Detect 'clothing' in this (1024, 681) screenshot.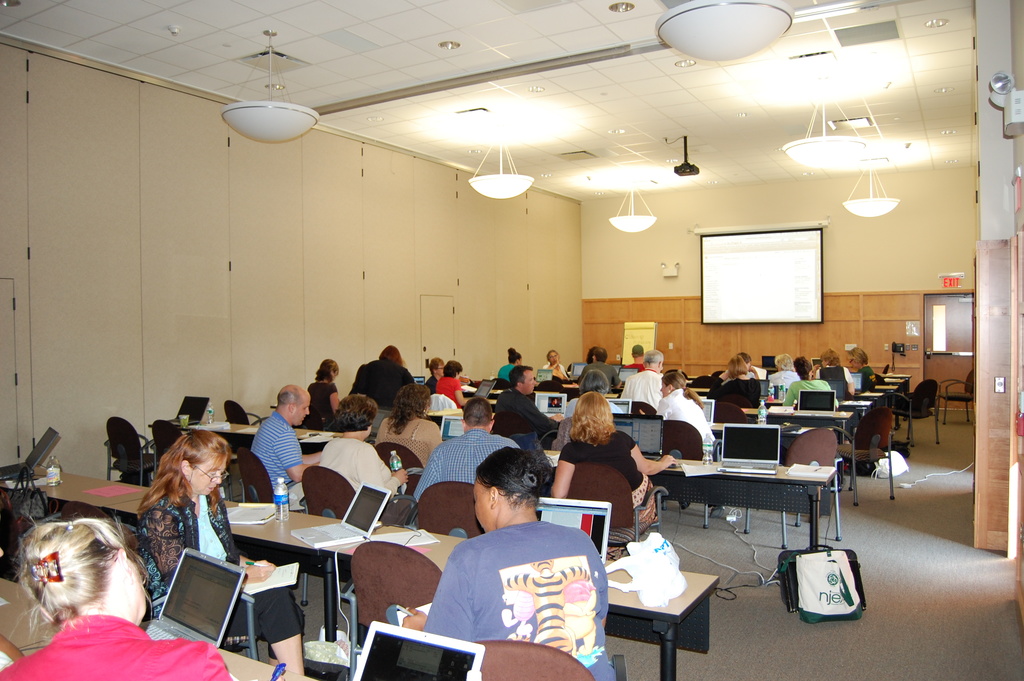
Detection: 814:366:865:406.
